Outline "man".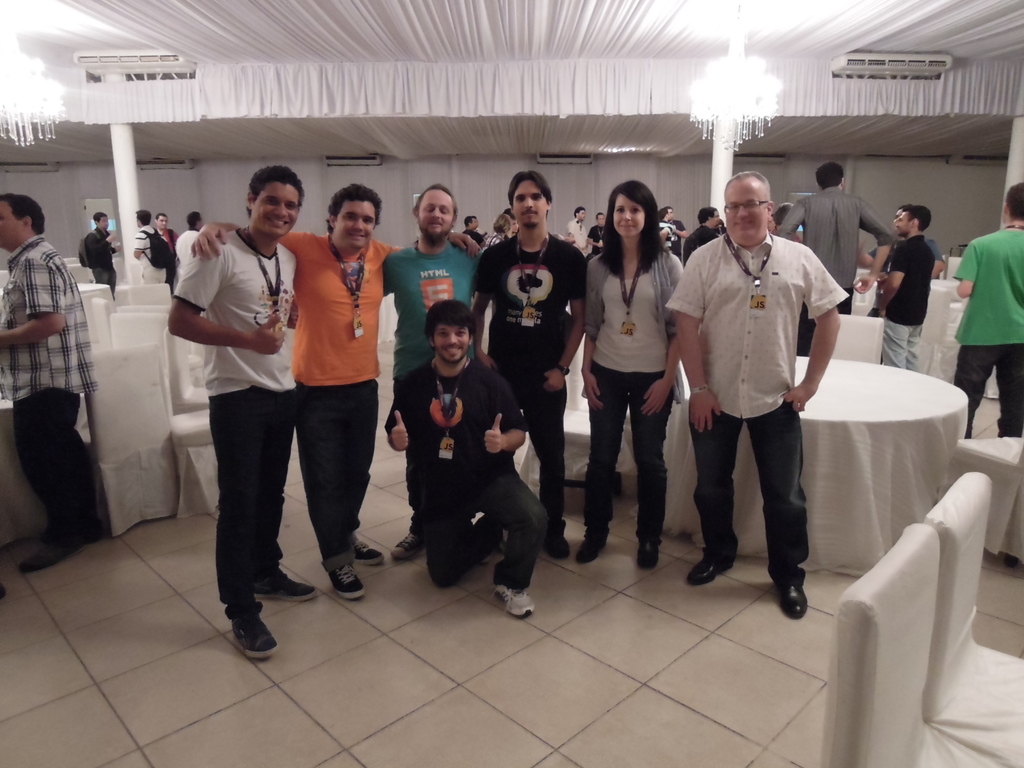
Outline: {"x1": 381, "y1": 180, "x2": 566, "y2": 556}.
